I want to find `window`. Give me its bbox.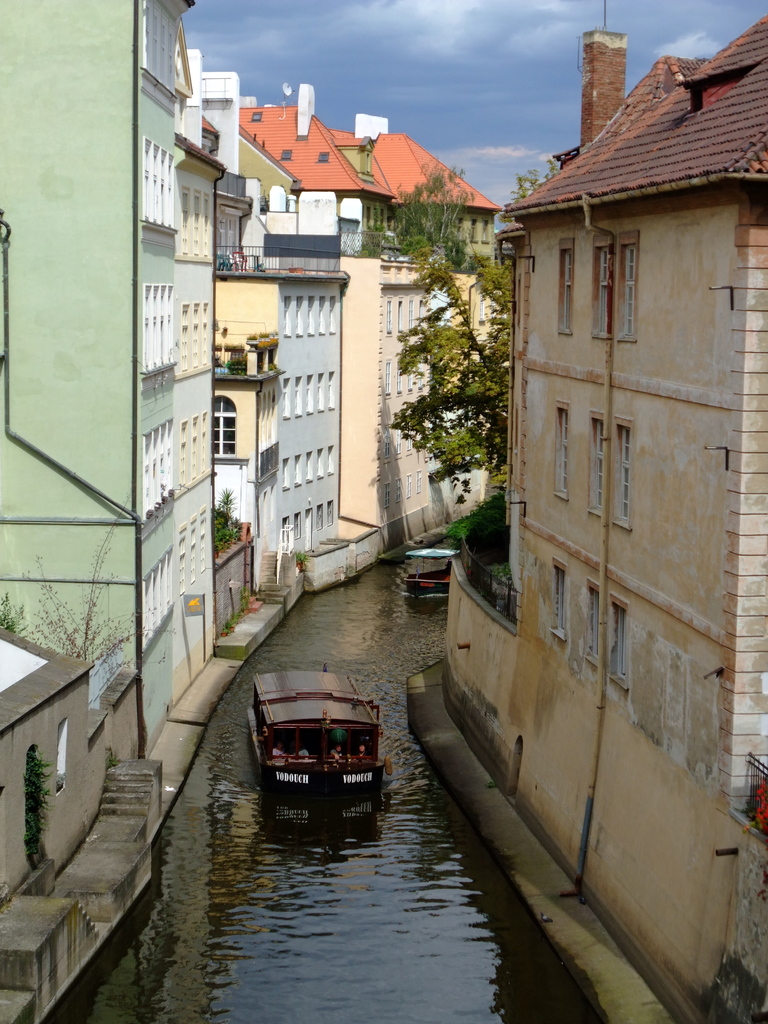
<region>615, 419, 632, 522</region>.
